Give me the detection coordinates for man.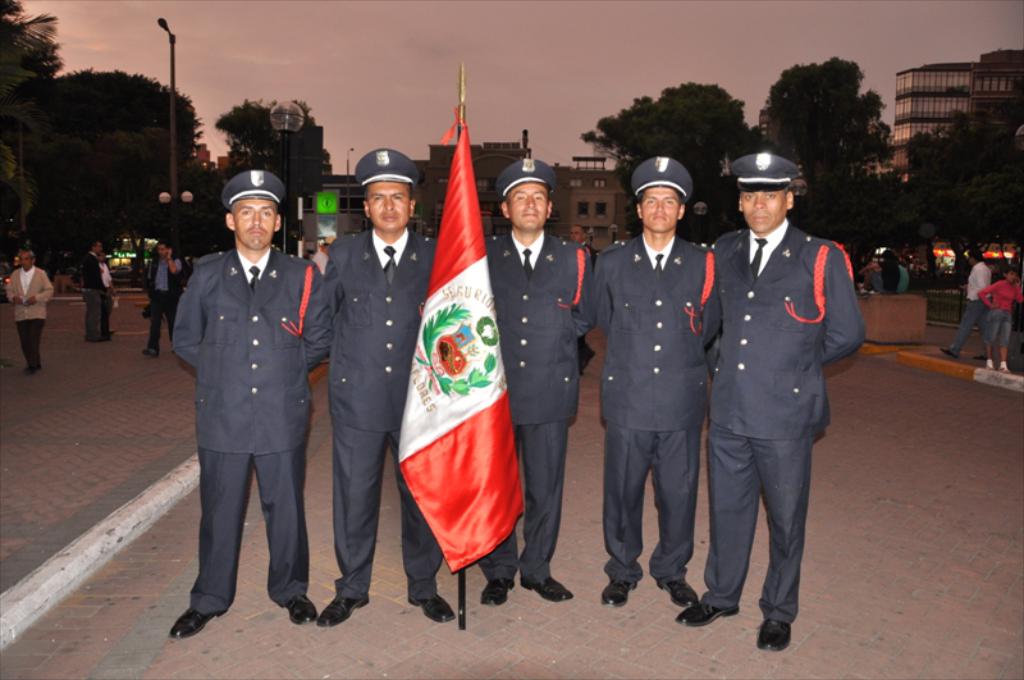
pyautogui.locateOnScreen(4, 245, 60, 382).
